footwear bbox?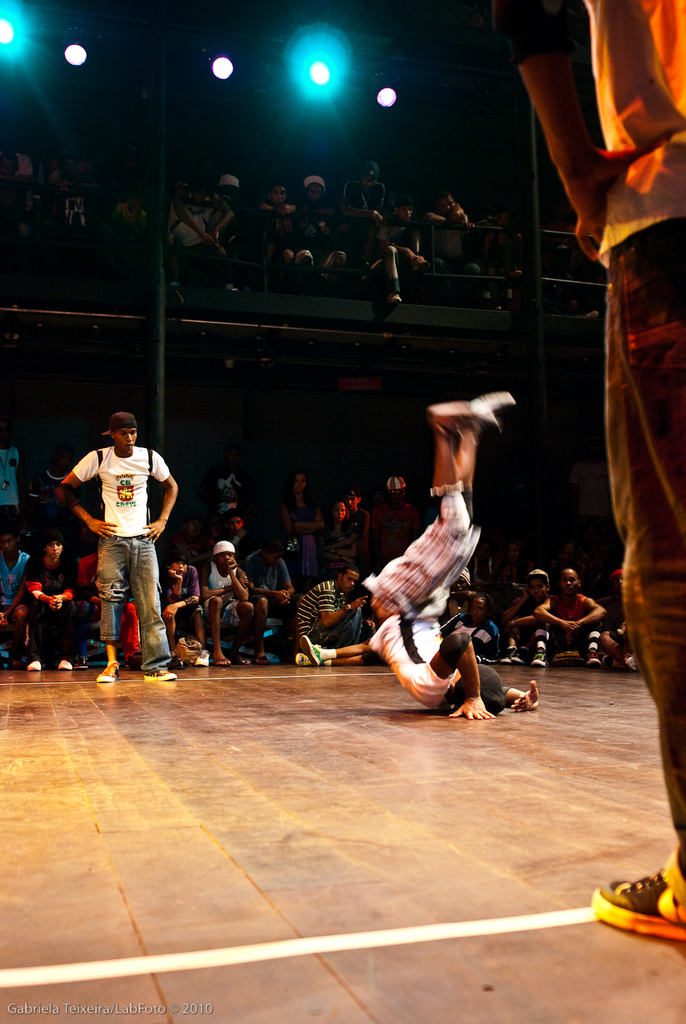
<box>27,658,40,672</box>
